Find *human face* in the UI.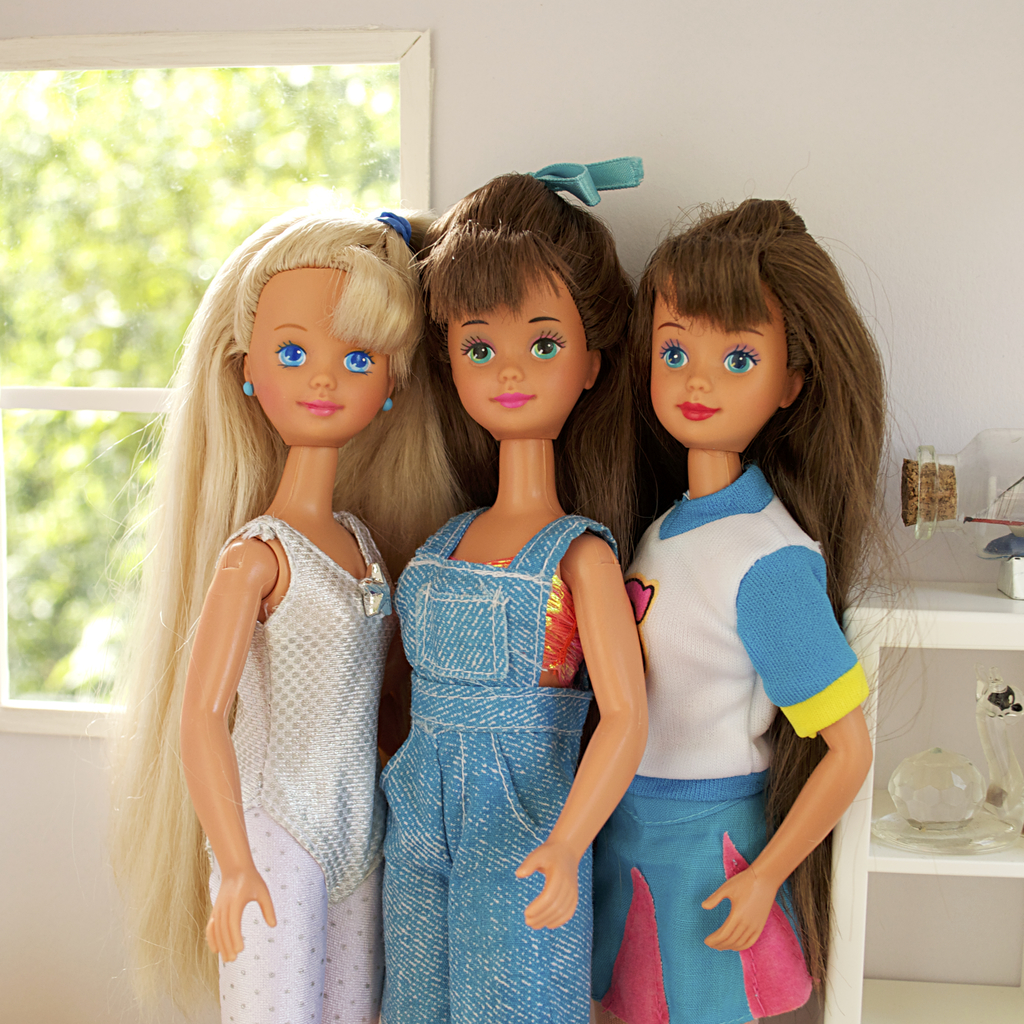
UI element at (652, 285, 785, 449).
